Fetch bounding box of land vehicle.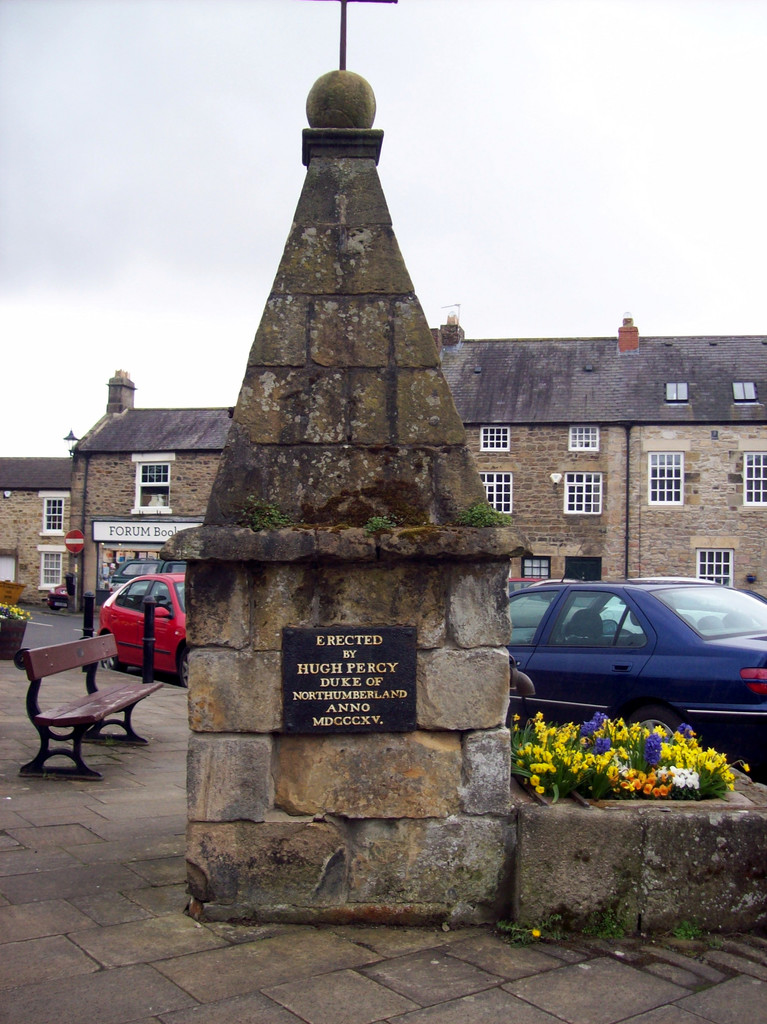
Bbox: locate(49, 585, 66, 614).
